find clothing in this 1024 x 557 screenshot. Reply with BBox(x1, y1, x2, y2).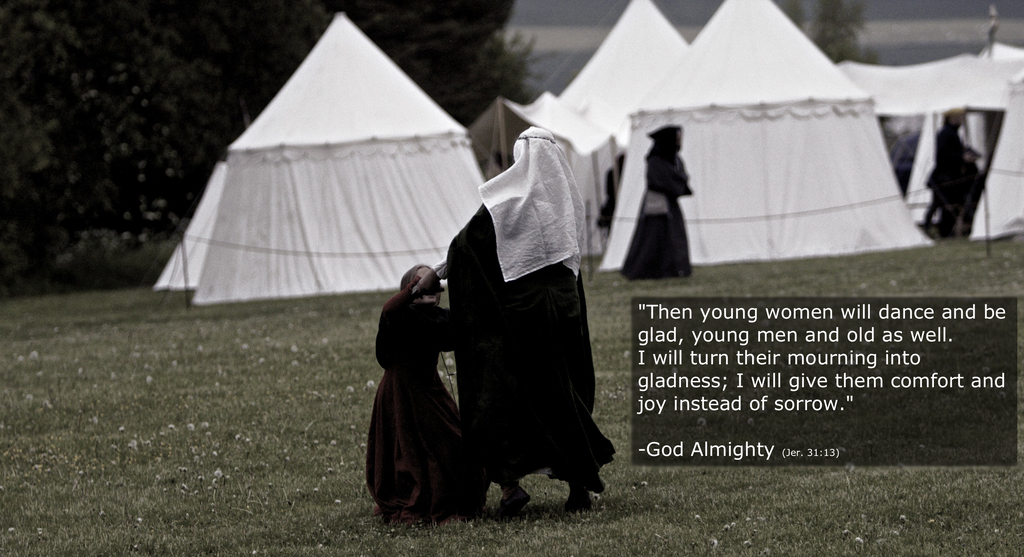
BBox(618, 126, 698, 278).
